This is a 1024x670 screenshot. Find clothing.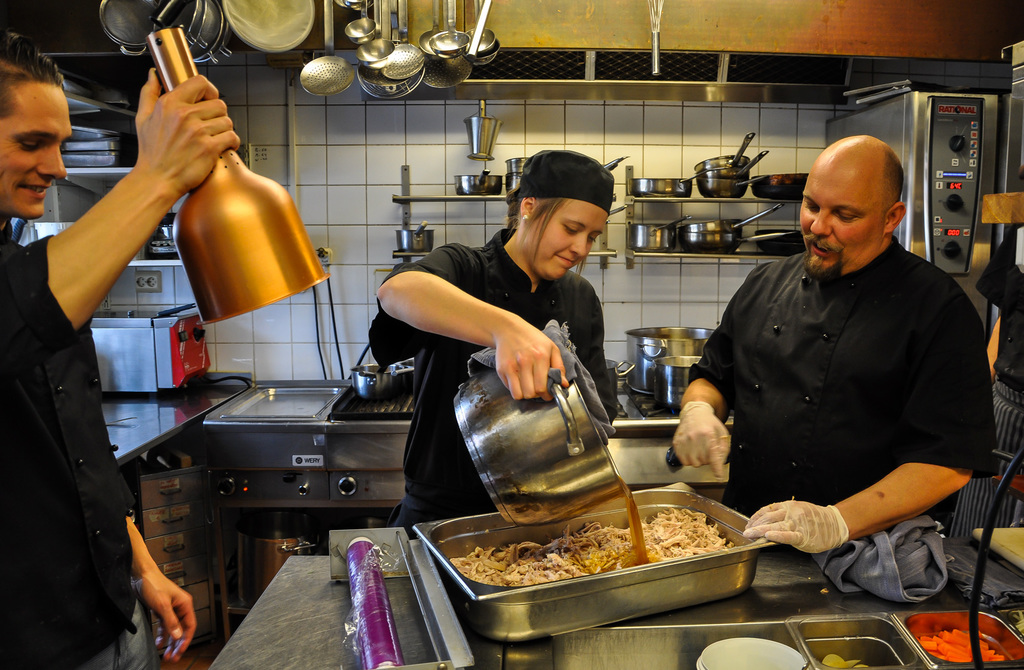
Bounding box: <bbox>364, 228, 624, 542</bbox>.
